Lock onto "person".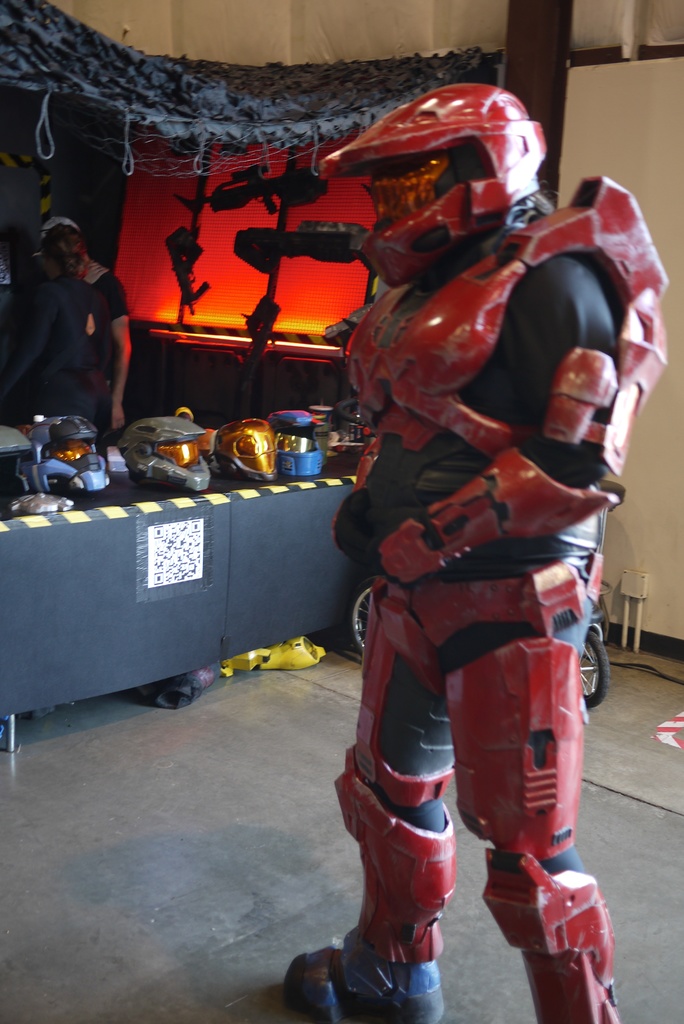
Locked: rect(306, 54, 620, 1010).
